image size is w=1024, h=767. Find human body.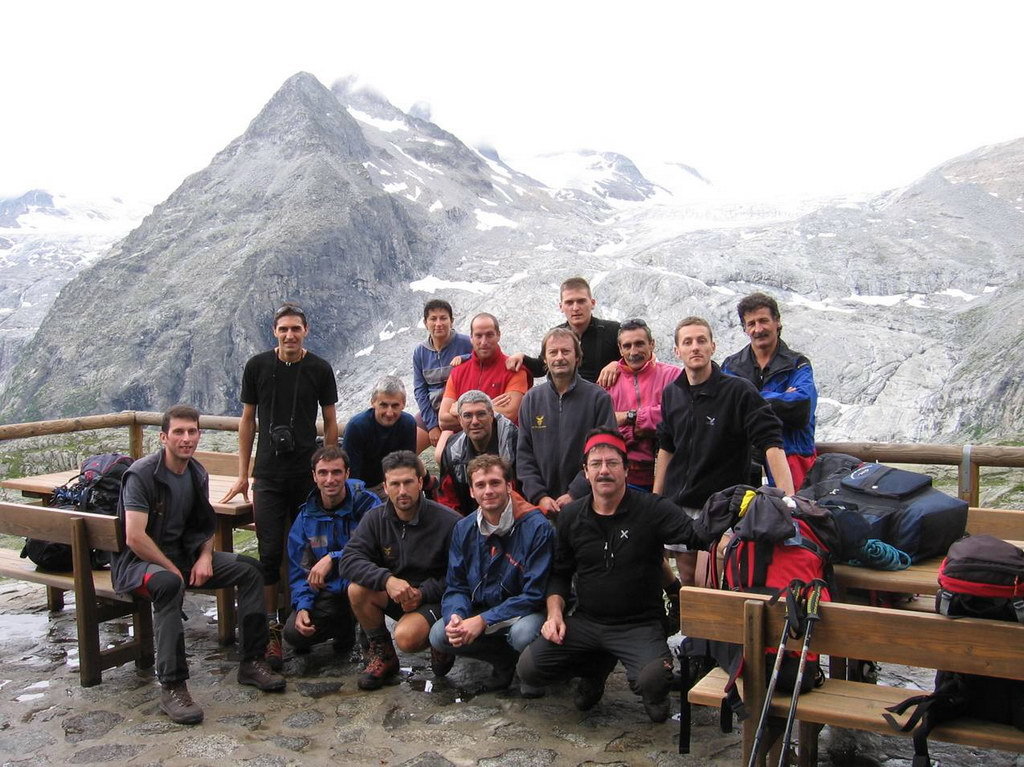
crop(536, 430, 689, 739).
